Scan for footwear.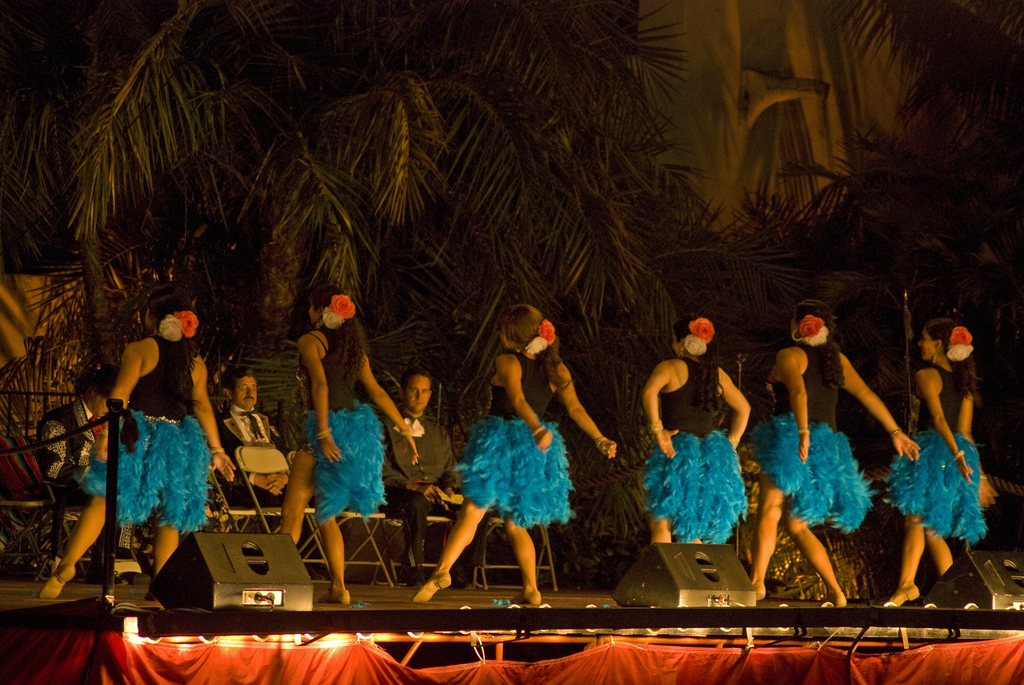
Scan result: box(876, 583, 922, 606).
